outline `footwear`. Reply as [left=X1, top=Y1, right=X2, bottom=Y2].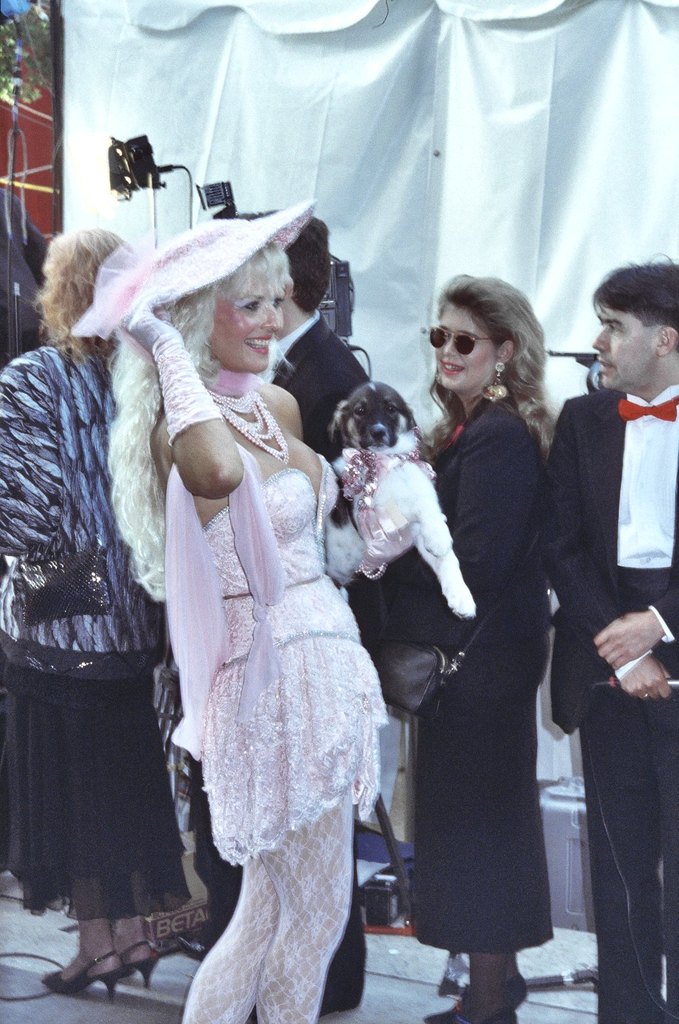
[left=425, top=982, right=517, bottom=1023].
